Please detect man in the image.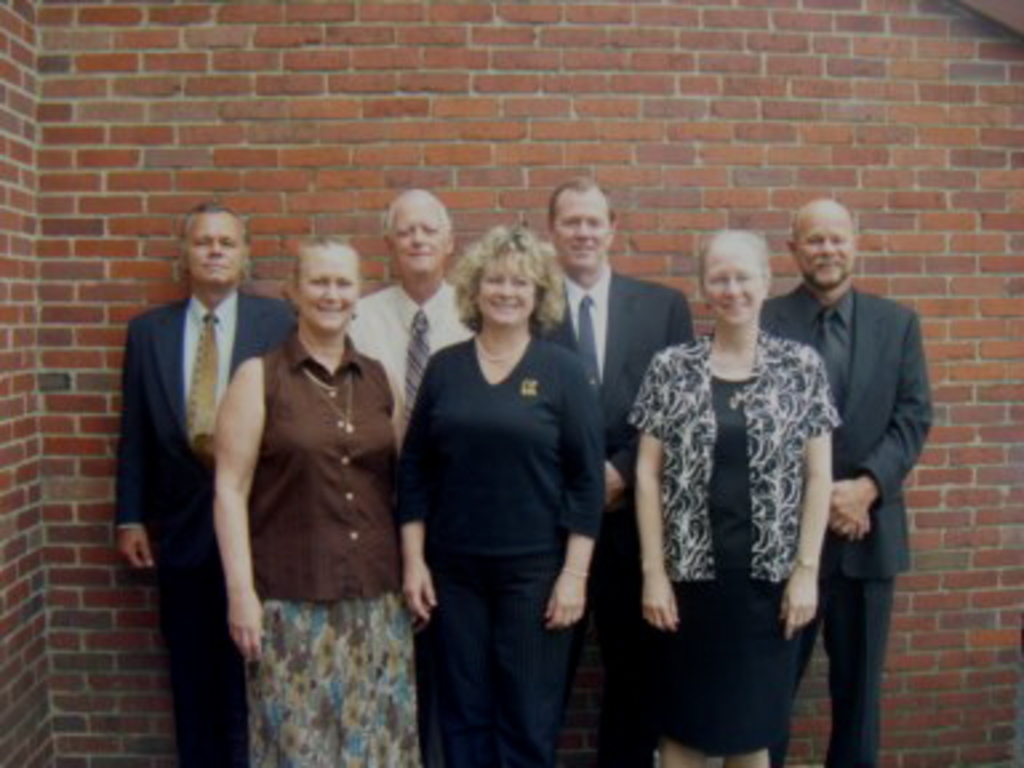
344/184/483/464.
